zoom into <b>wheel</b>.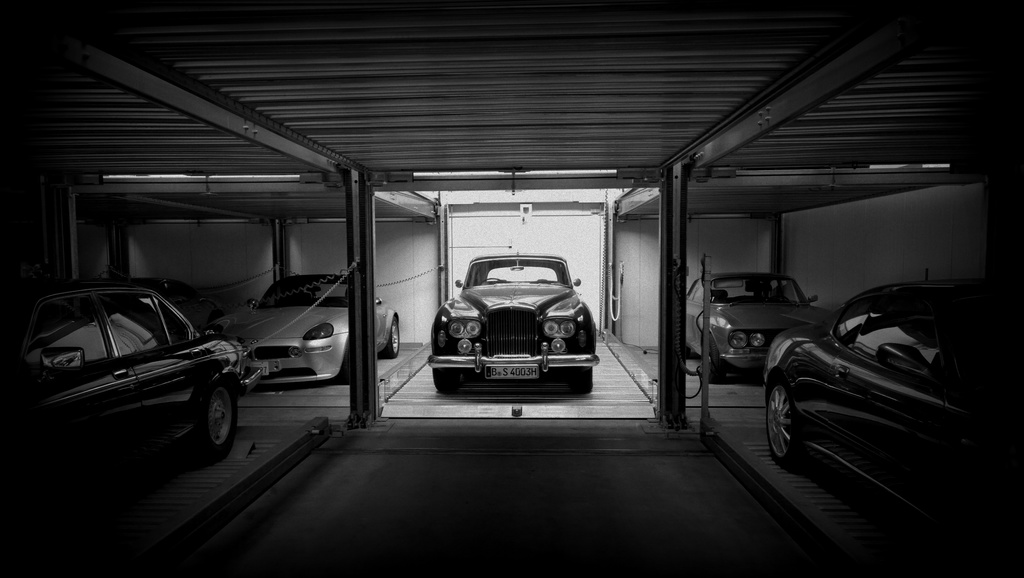
Zoom target: x1=768 y1=378 x2=808 y2=470.
